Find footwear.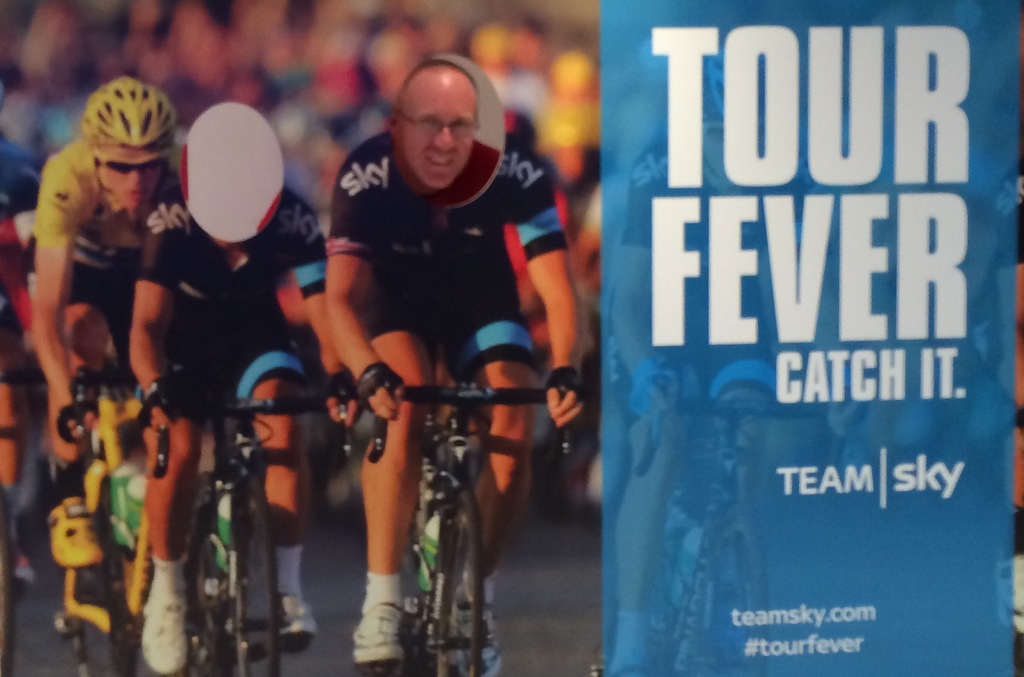
{"left": 355, "top": 601, "right": 404, "bottom": 660}.
